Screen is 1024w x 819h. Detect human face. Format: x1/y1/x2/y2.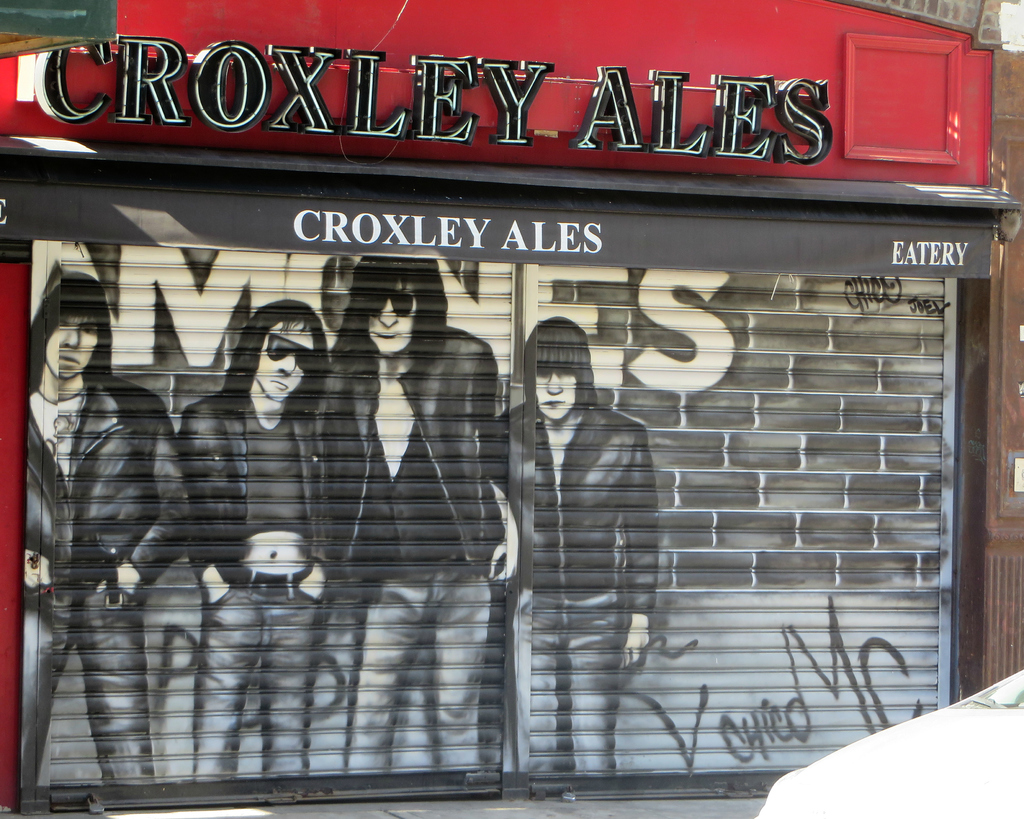
46/315/95/387.
